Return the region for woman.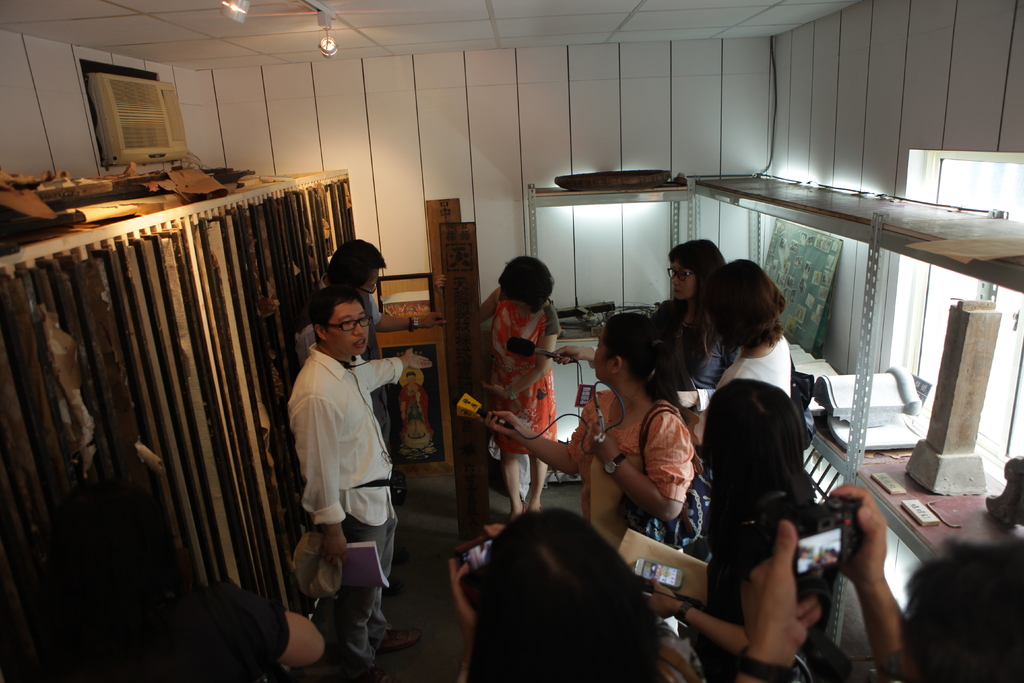
bbox=(545, 245, 724, 387).
